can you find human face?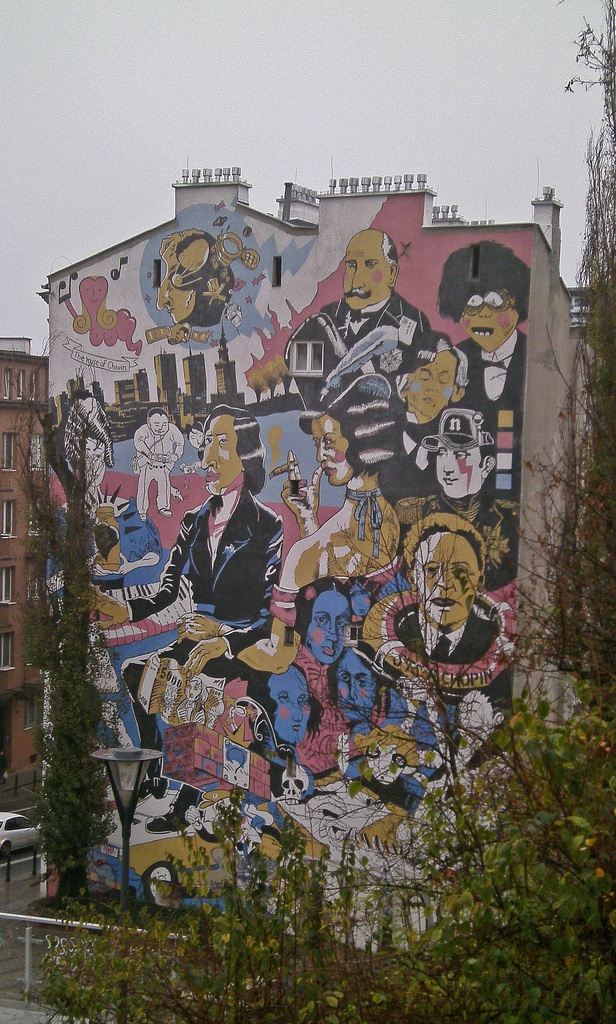
Yes, bounding box: rect(308, 590, 348, 664).
